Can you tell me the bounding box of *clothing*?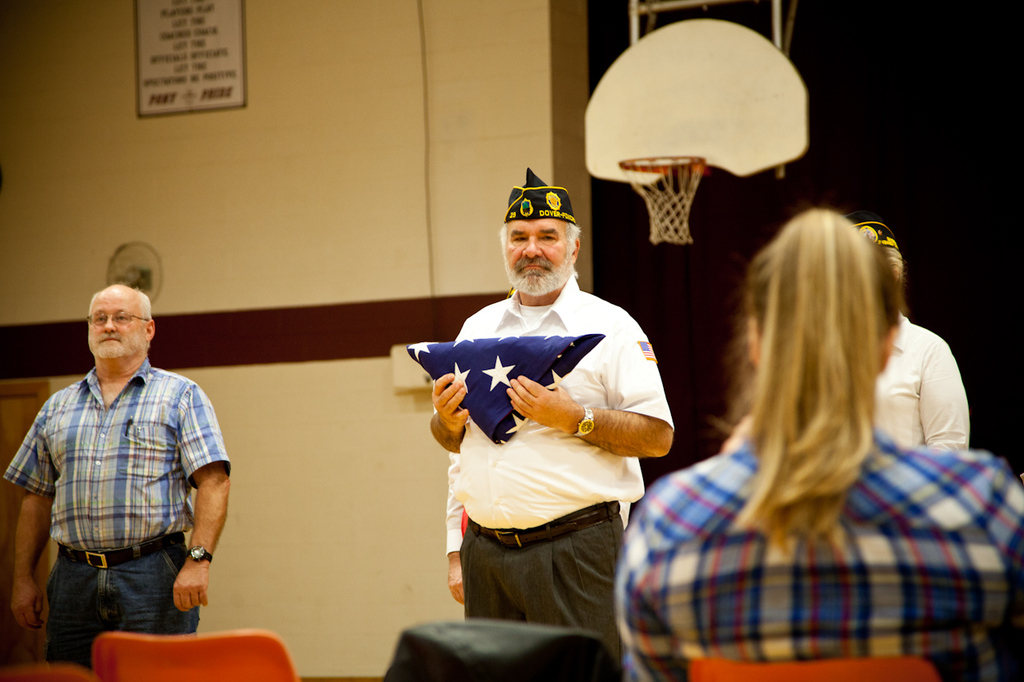
BBox(613, 425, 1019, 681).
